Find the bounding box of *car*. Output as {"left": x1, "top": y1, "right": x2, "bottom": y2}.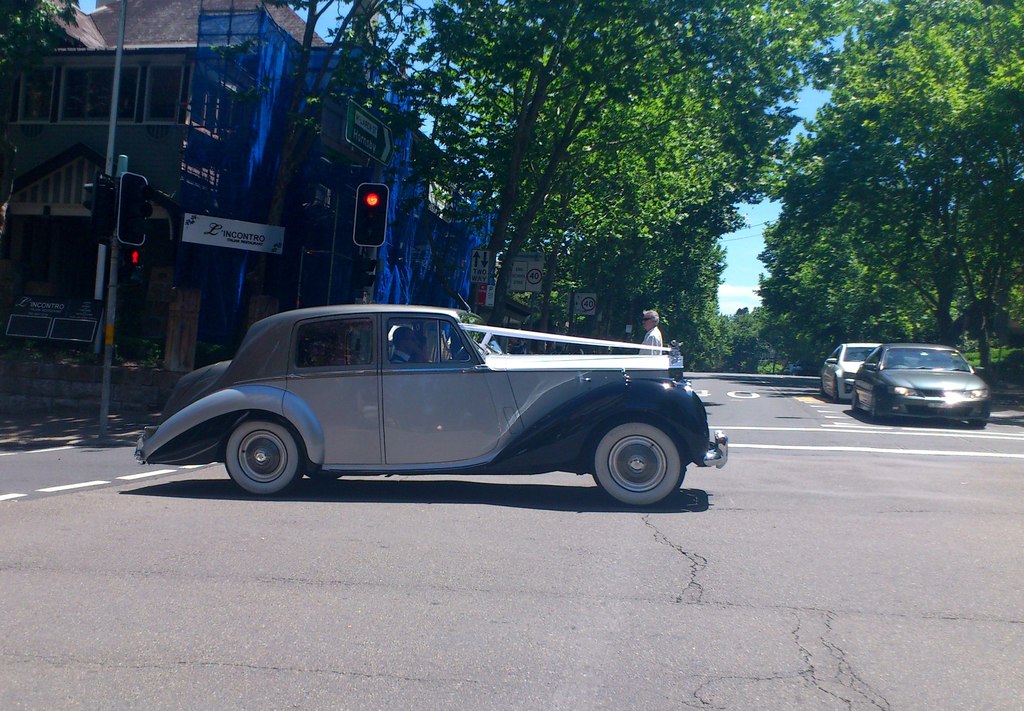
{"left": 853, "top": 345, "right": 991, "bottom": 429}.
